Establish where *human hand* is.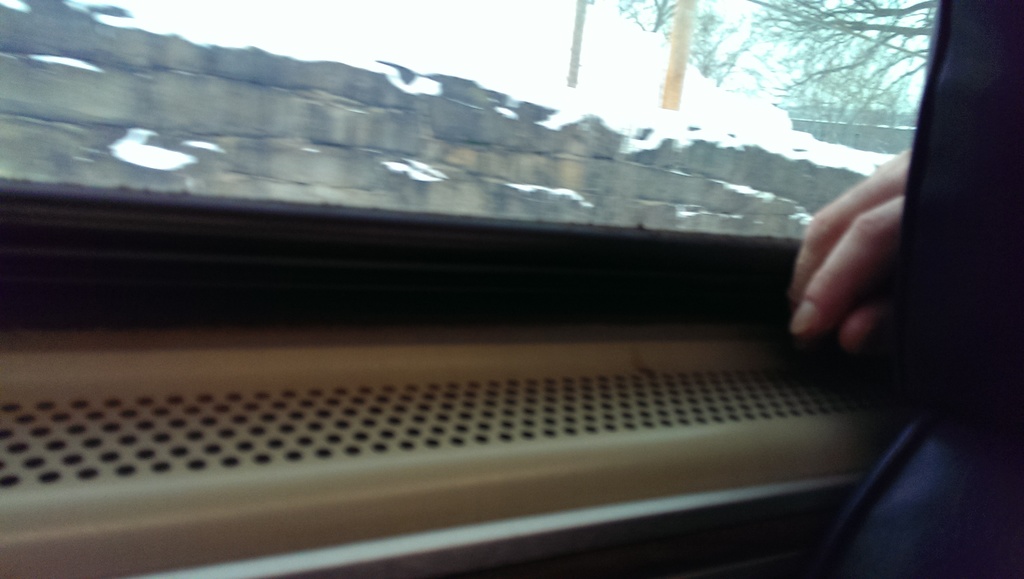
Established at x1=697, y1=136, x2=938, y2=414.
